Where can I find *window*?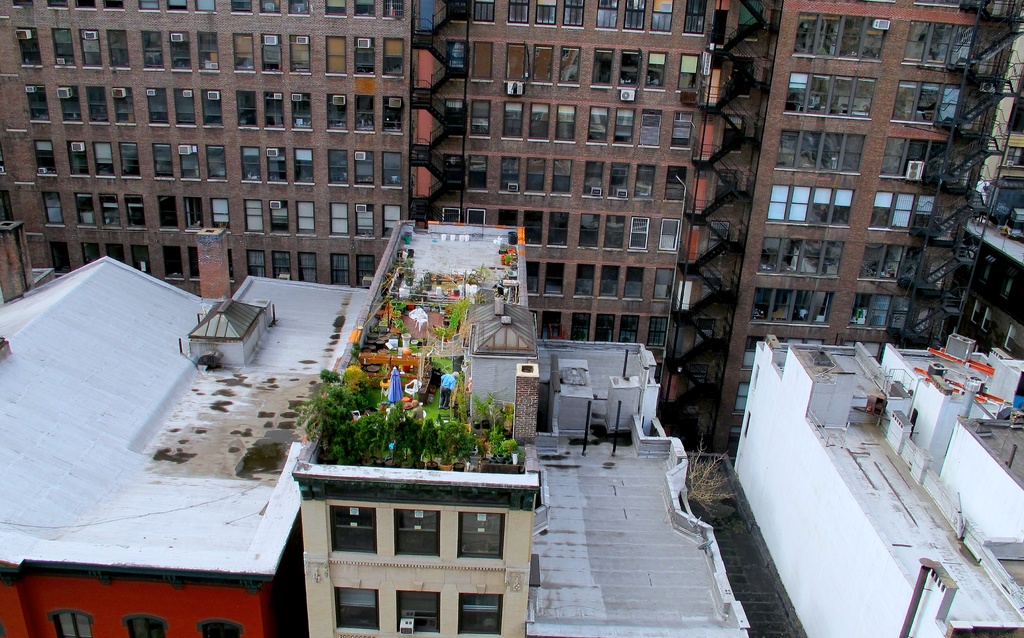
You can find it at left=900, top=21, right=974, bottom=69.
